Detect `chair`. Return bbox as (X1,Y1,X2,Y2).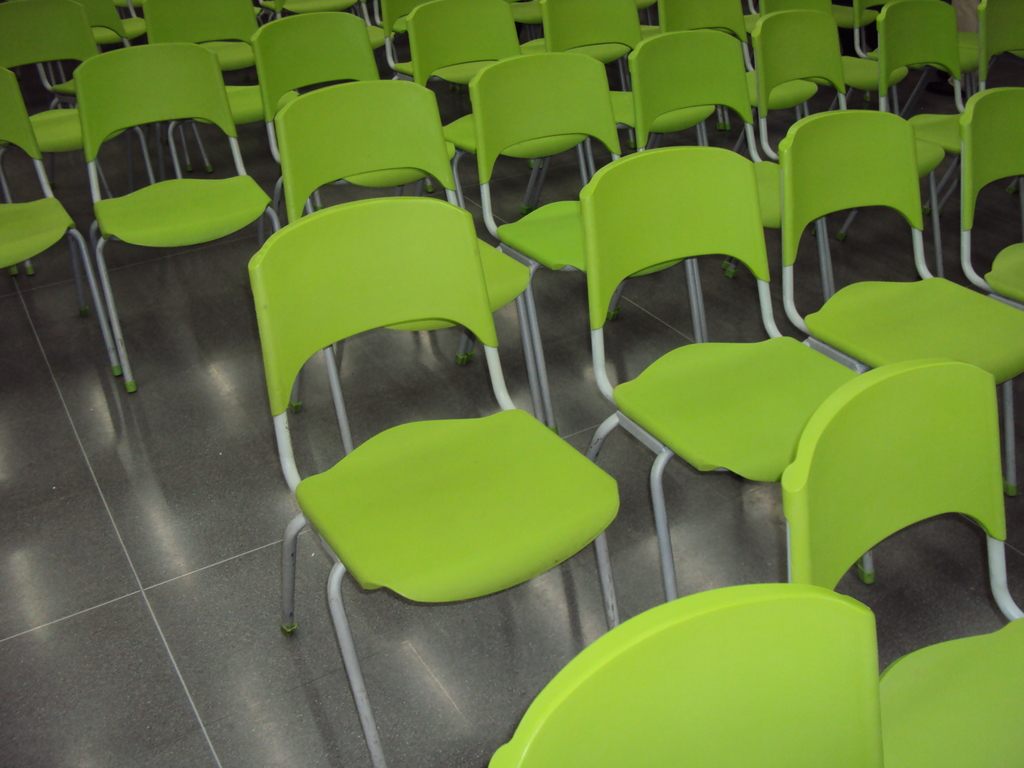
(631,0,668,39).
